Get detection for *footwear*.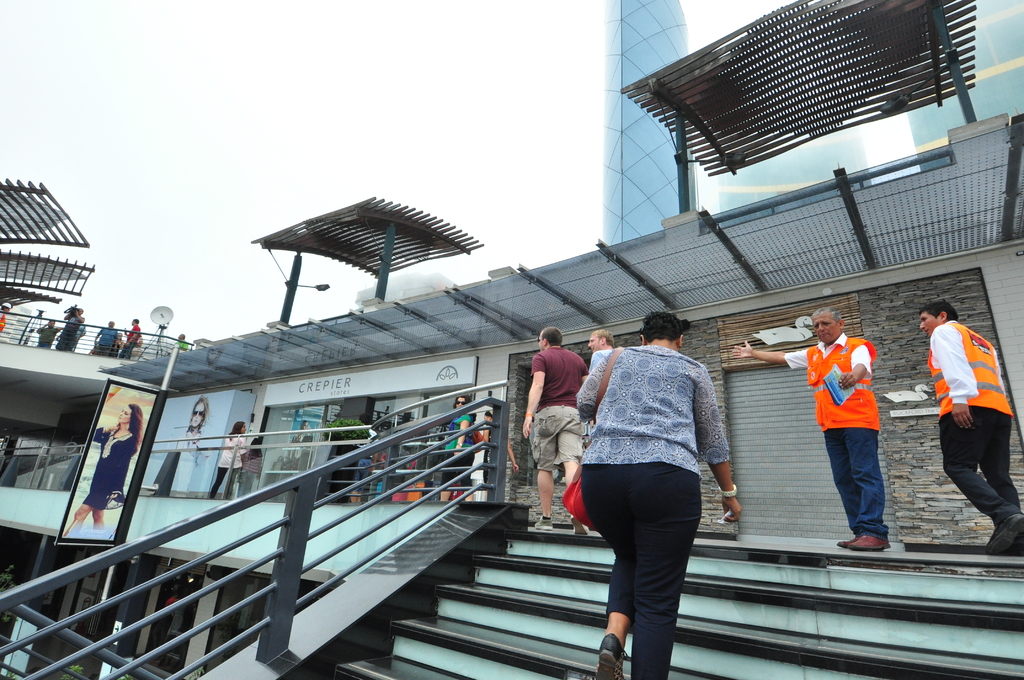
Detection: bbox=(850, 534, 890, 551).
